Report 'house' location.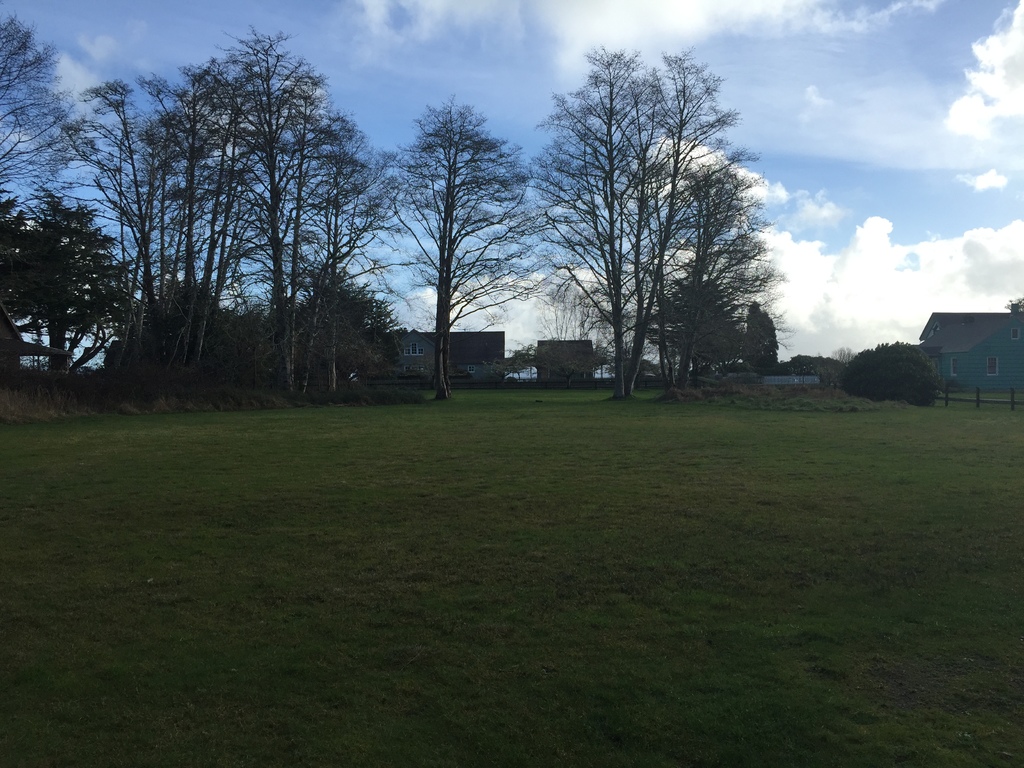
Report: [371, 326, 502, 388].
